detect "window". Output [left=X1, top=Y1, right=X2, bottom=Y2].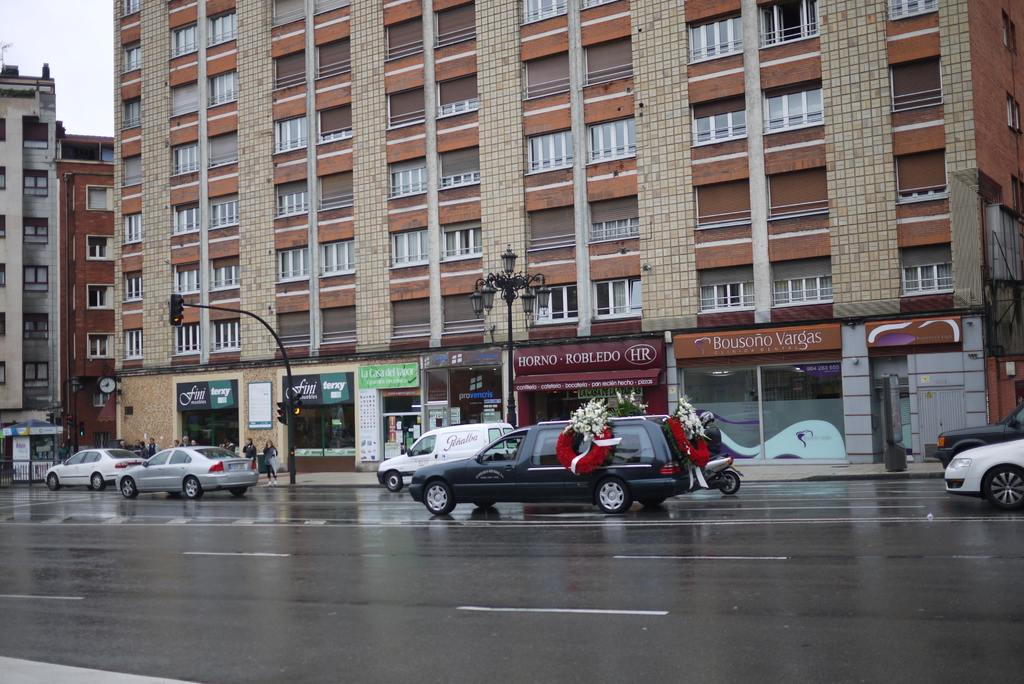
[left=22, top=263, right=50, bottom=293].
